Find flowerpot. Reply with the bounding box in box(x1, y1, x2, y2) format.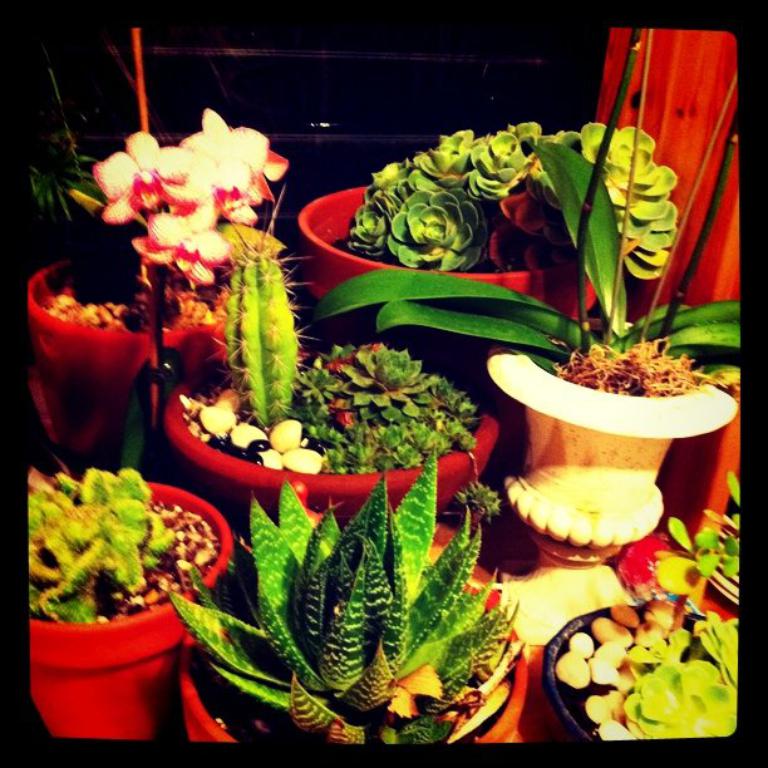
box(26, 482, 236, 739).
